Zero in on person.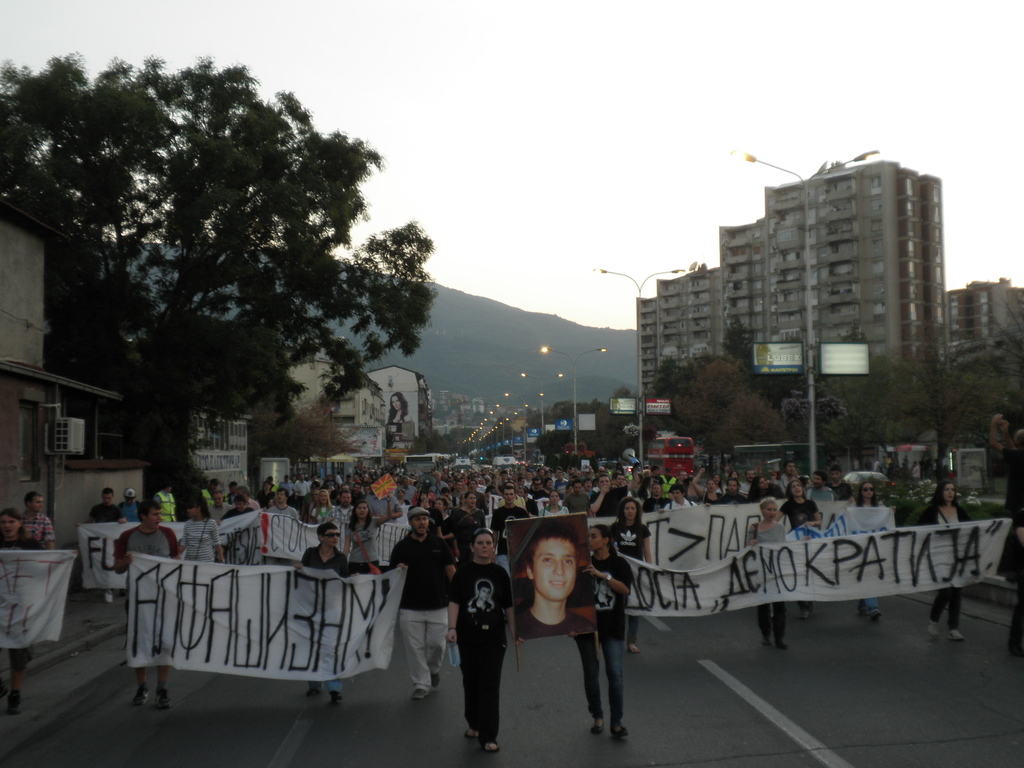
Zeroed in: <region>390, 501, 463, 700</region>.
